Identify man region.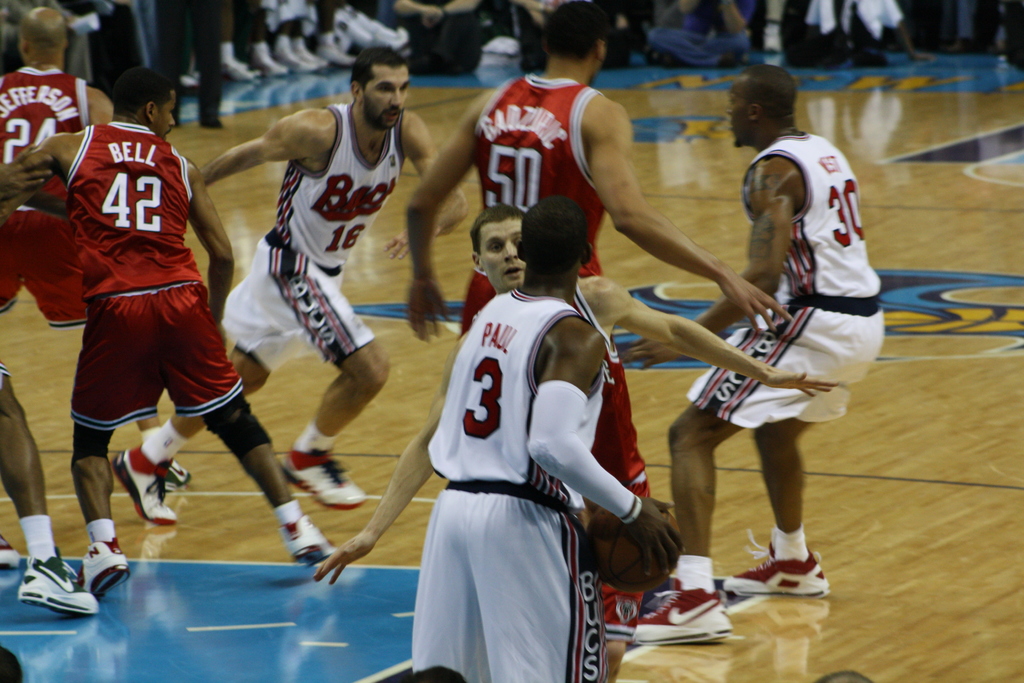
Region: (left=795, top=0, right=922, bottom=67).
